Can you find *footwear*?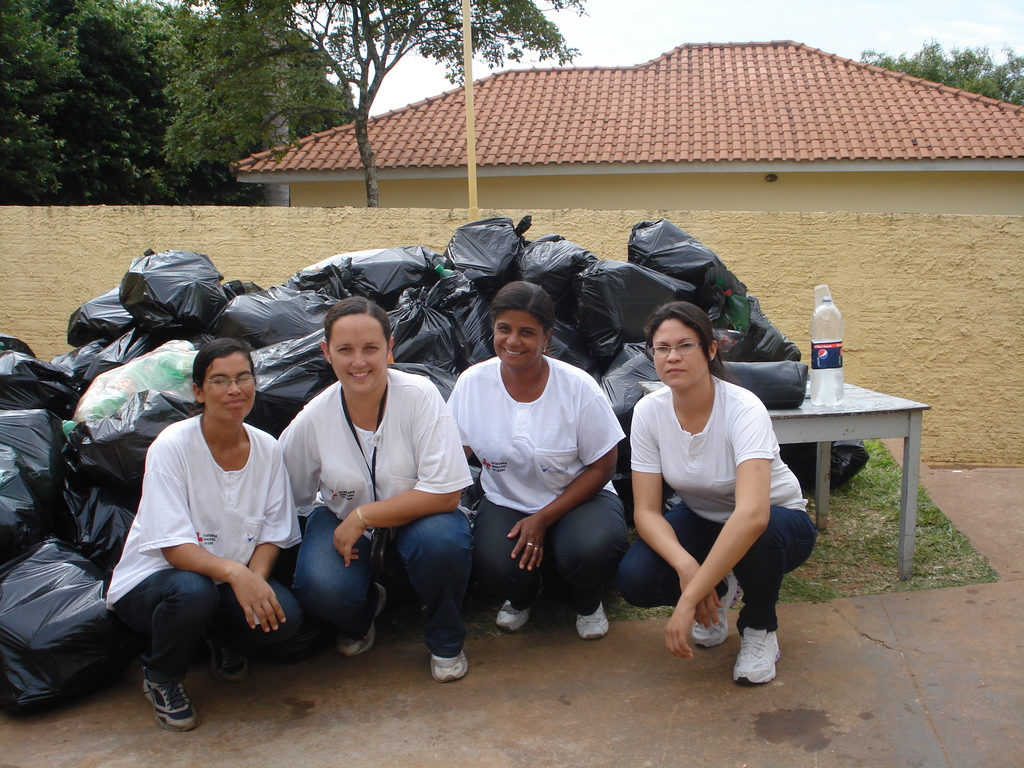
Yes, bounding box: <region>139, 672, 201, 735</region>.
